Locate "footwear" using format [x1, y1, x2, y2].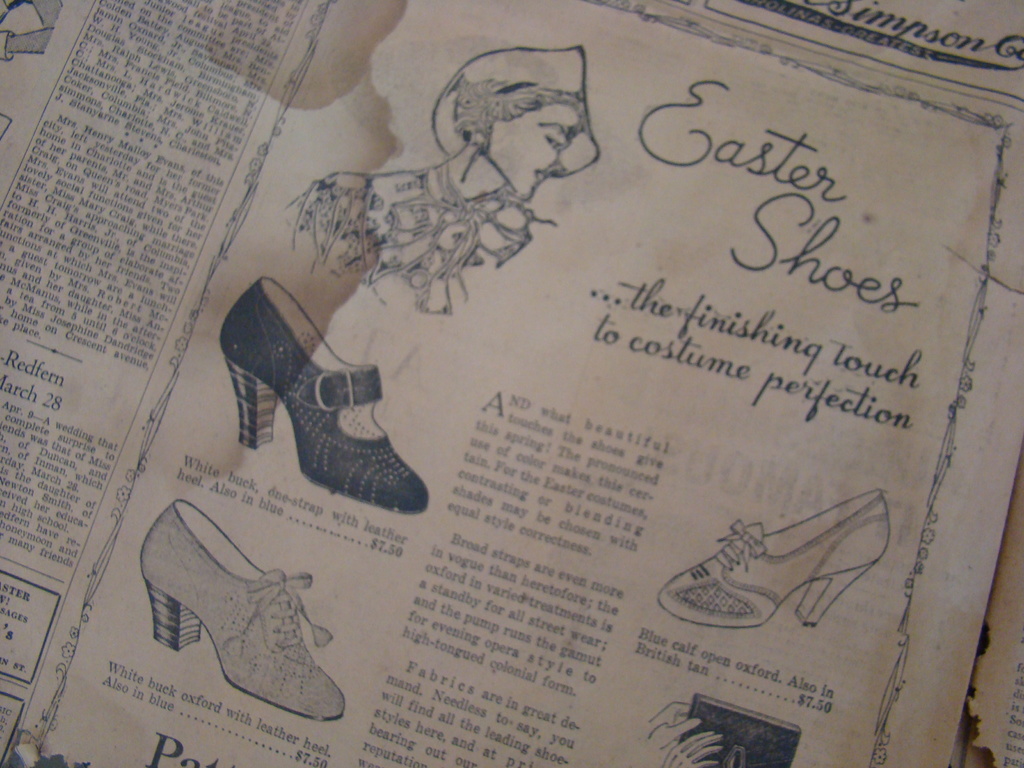
[209, 290, 420, 530].
